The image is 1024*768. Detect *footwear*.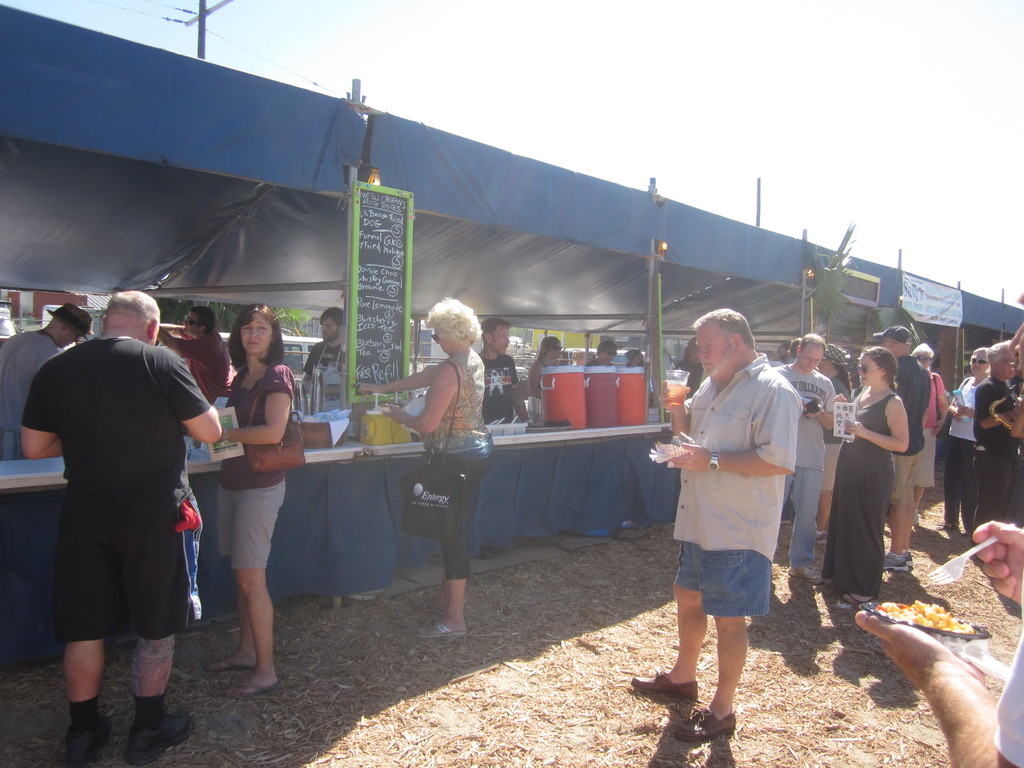
Detection: l=65, t=716, r=107, b=767.
